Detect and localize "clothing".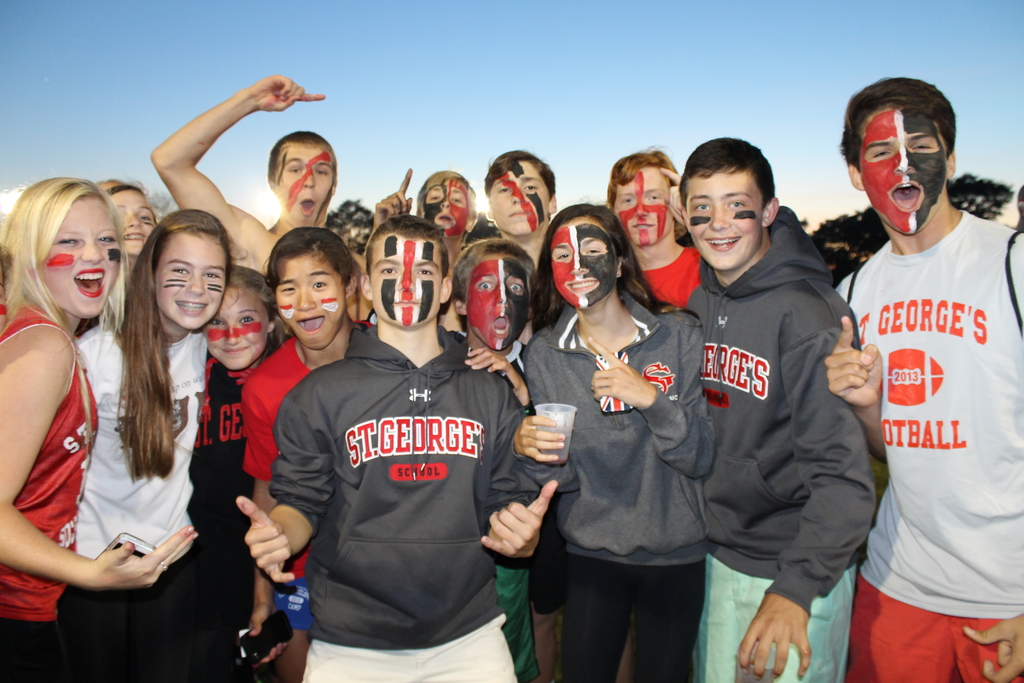
Localized at 840:202:1019:682.
